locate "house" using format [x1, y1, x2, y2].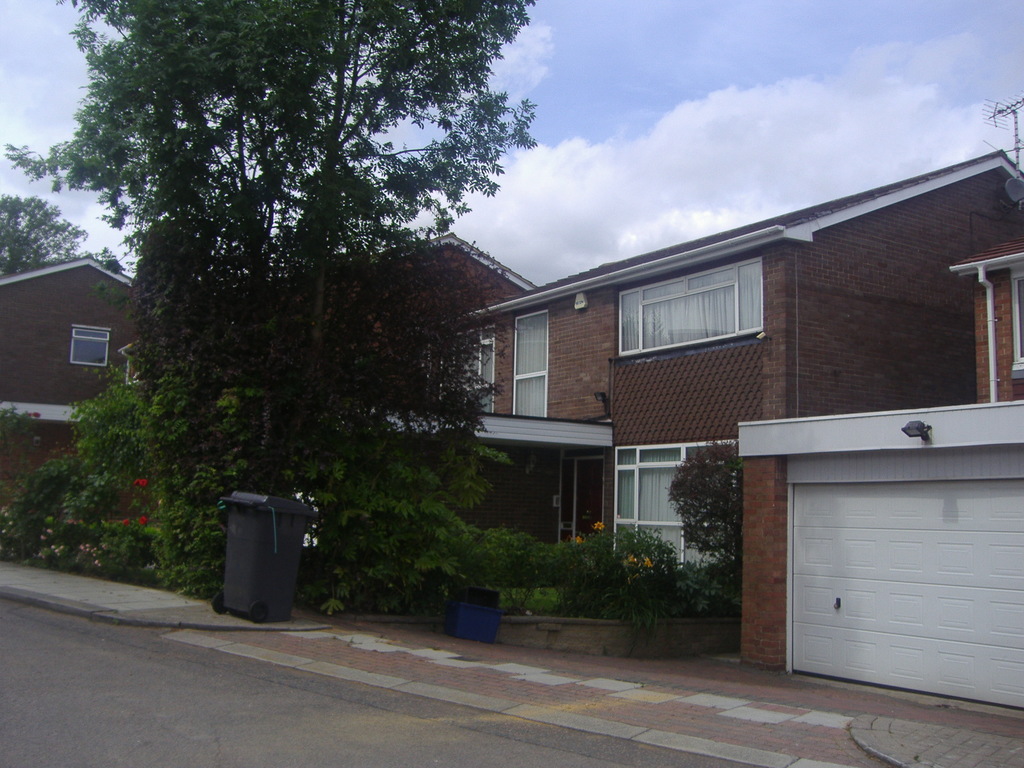
[426, 152, 1005, 560].
